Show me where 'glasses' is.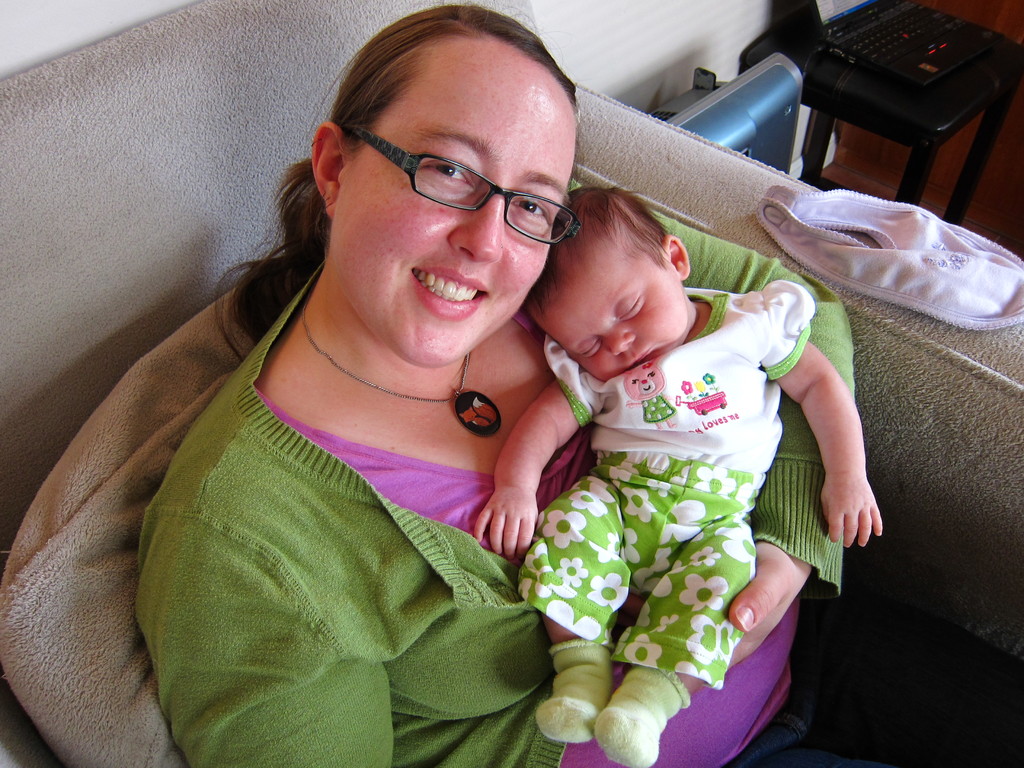
'glasses' is at box=[352, 120, 580, 245].
